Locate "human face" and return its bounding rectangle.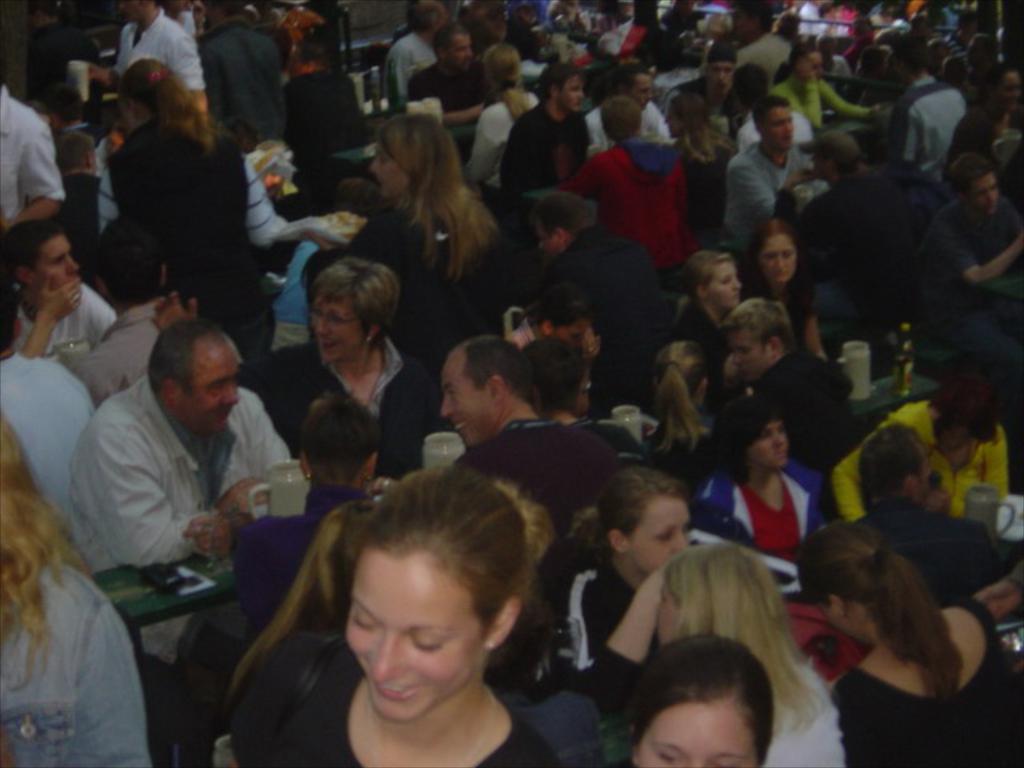
<box>762,240,798,280</box>.
